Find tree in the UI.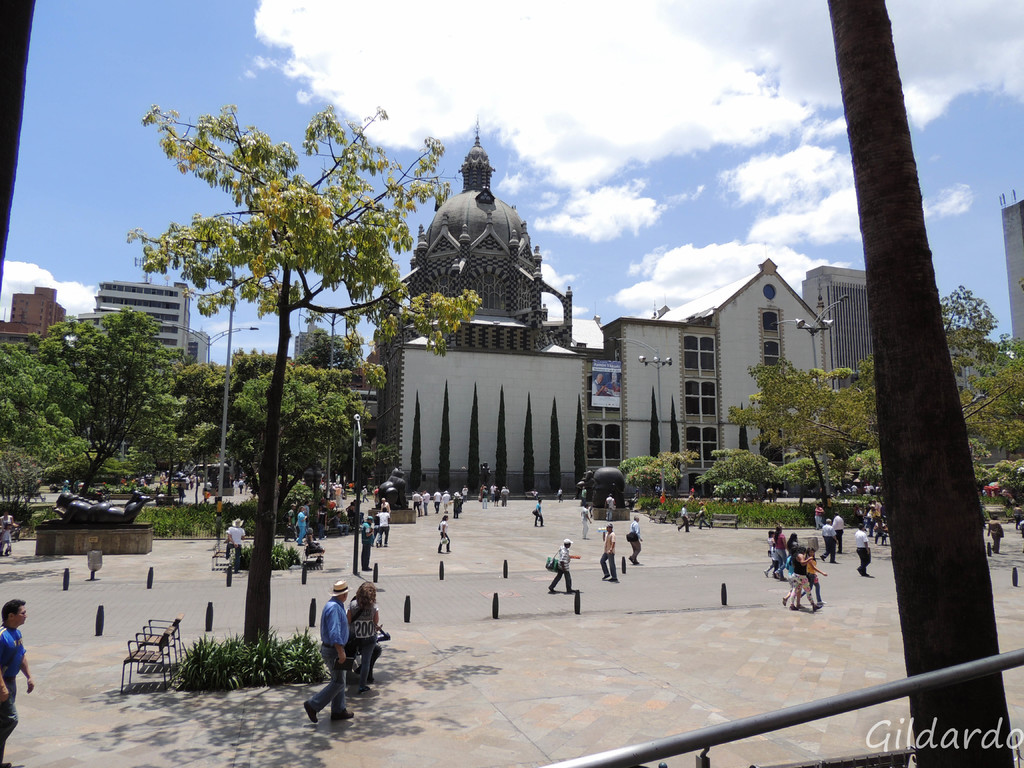
UI element at x1=438, y1=380, x2=454, y2=495.
